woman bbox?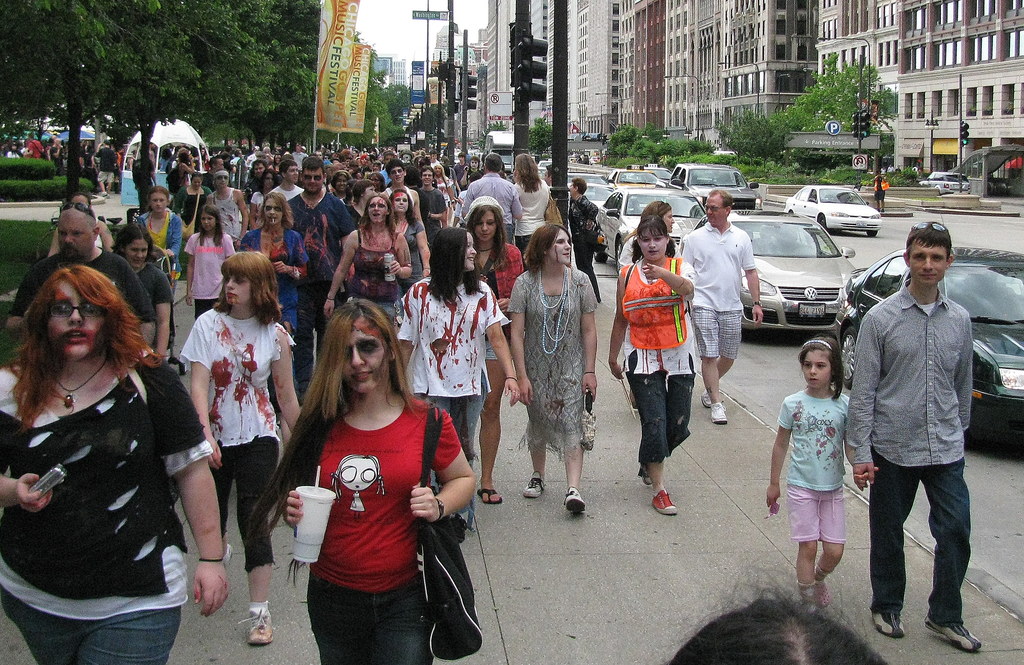
241,300,479,664
